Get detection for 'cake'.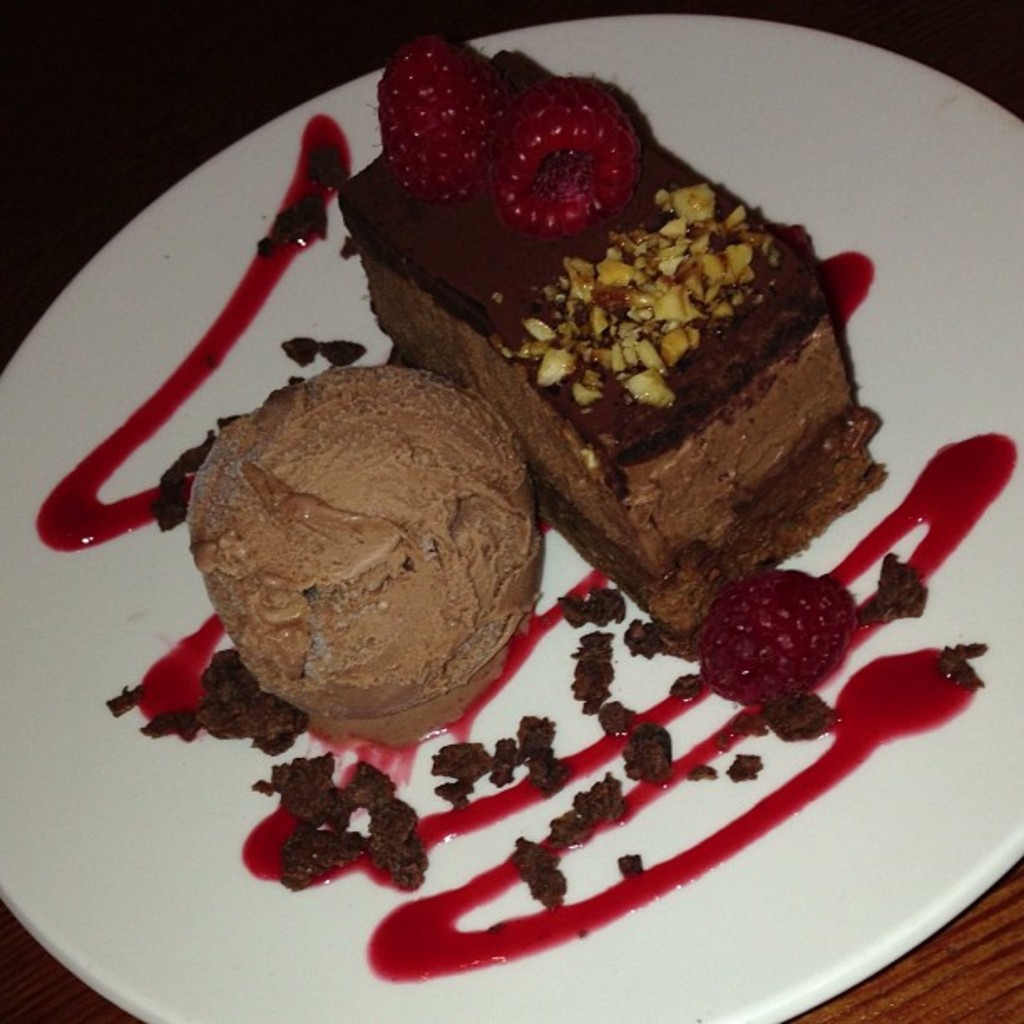
Detection: [x1=345, y1=50, x2=880, y2=641].
